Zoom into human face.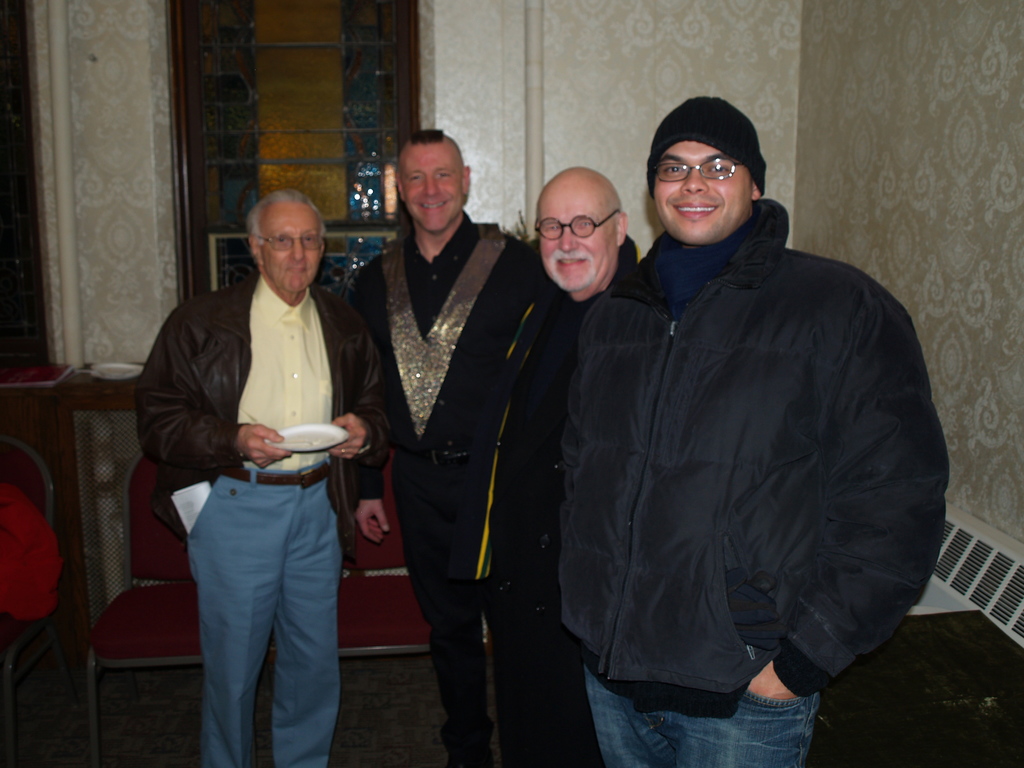
Zoom target: (256,202,321,290).
